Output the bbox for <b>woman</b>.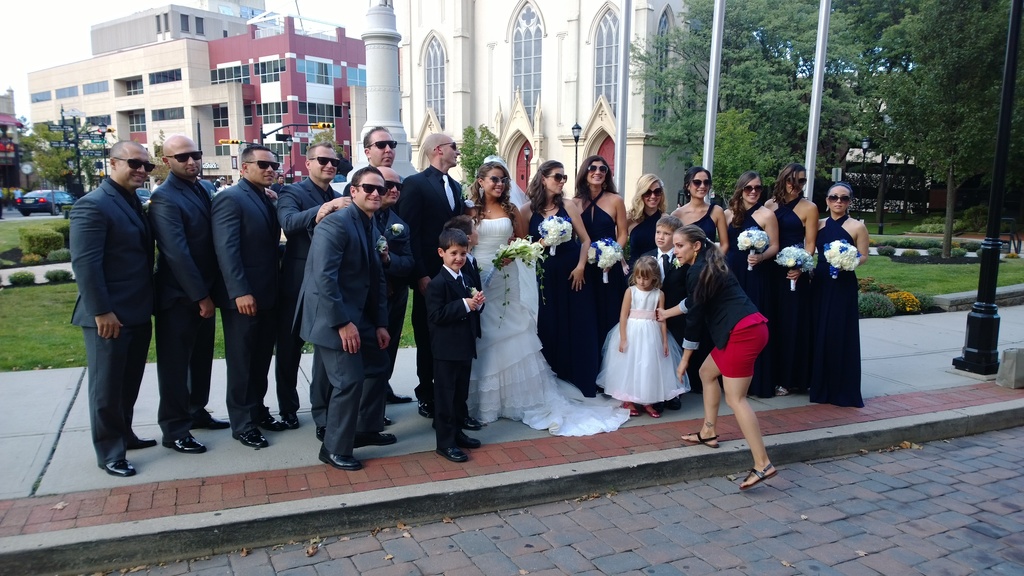
pyautogui.locateOnScreen(797, 178, 872, 412).
